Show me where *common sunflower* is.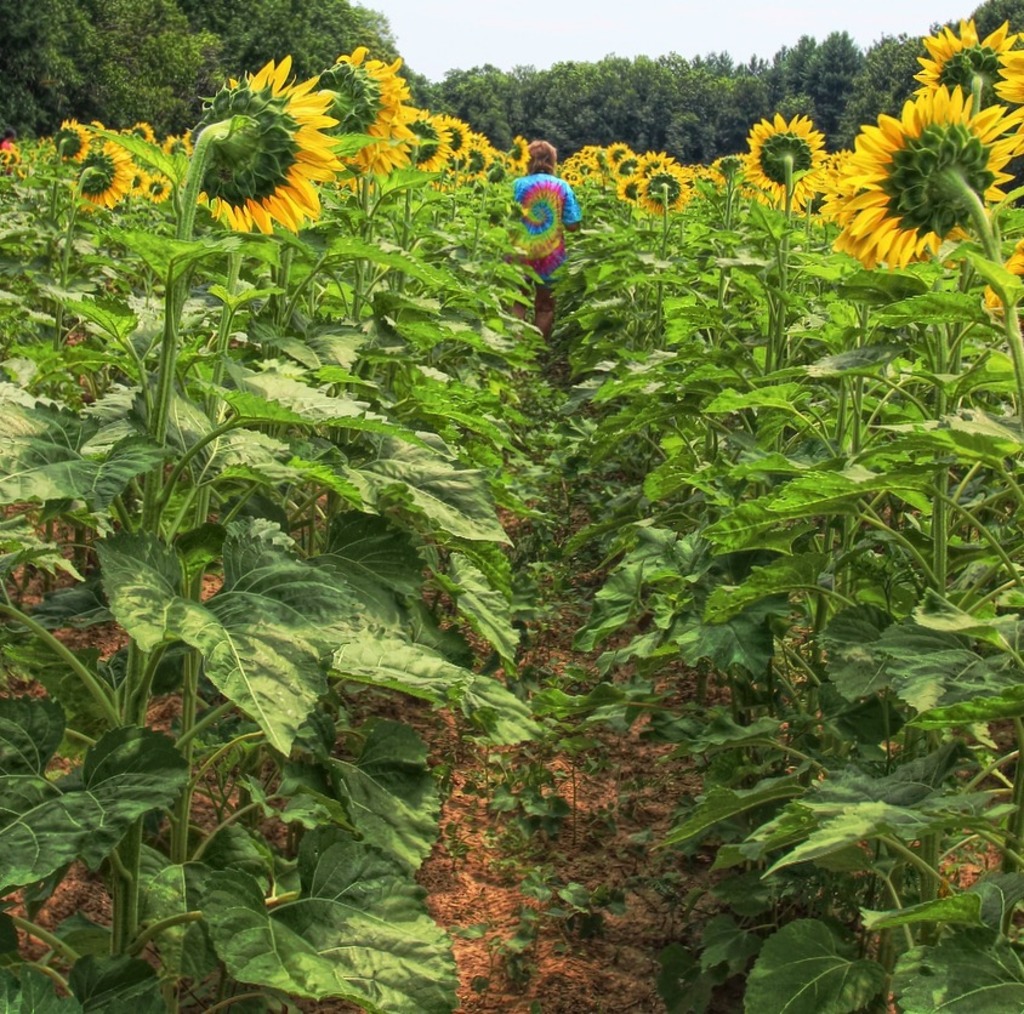
*common sunflower* is at BBox(835, 68, 1000, 258).
